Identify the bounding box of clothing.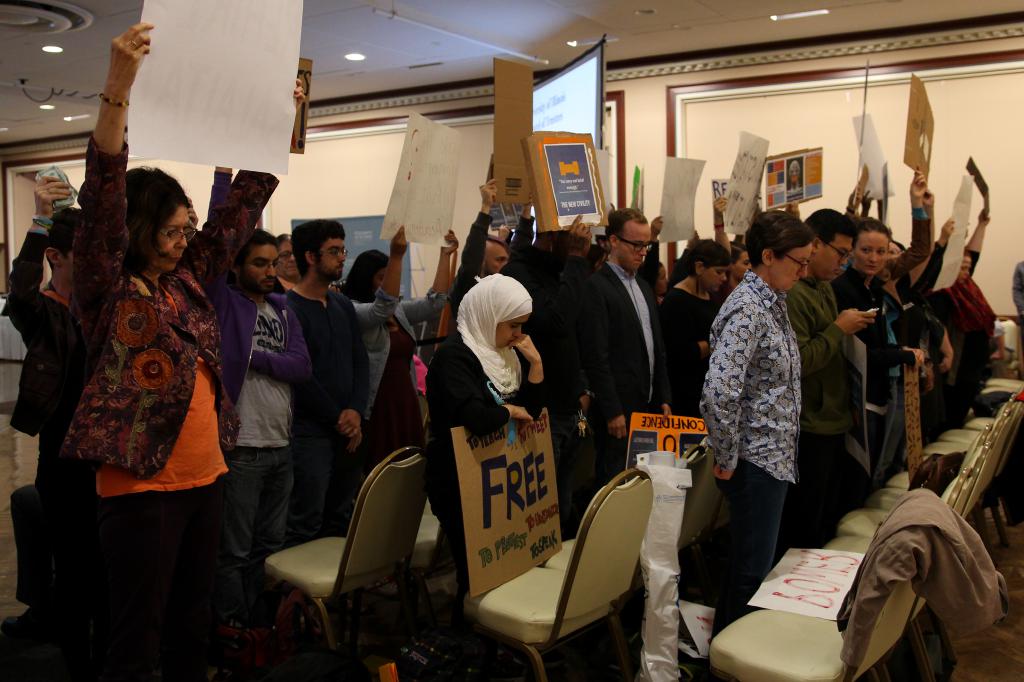
835:215:925:501.
